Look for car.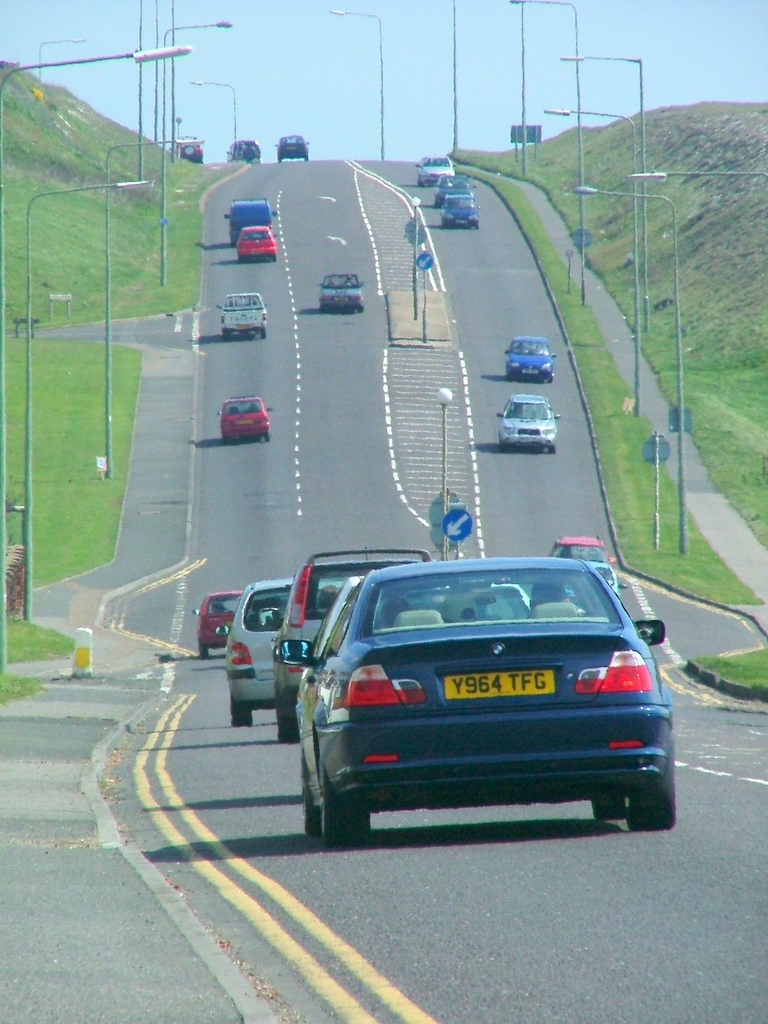
Found: <bbox>227, 200, 280, 244</bbox>.
